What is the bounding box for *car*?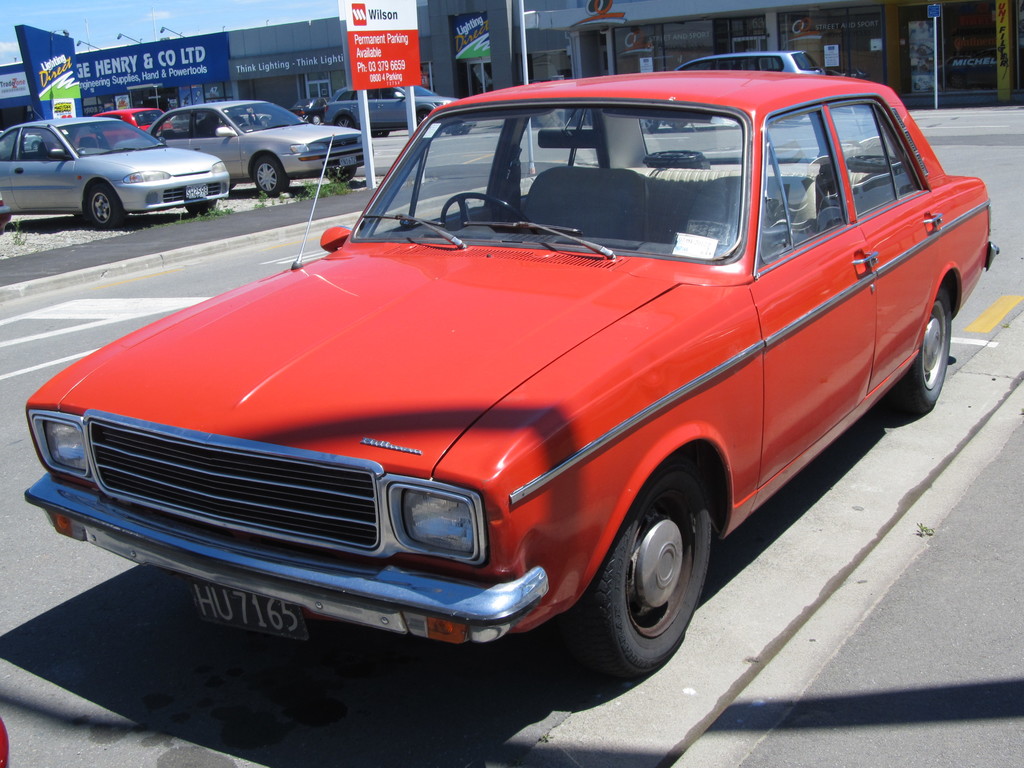
x1=314, y1=79, x2=468, y2=137.
